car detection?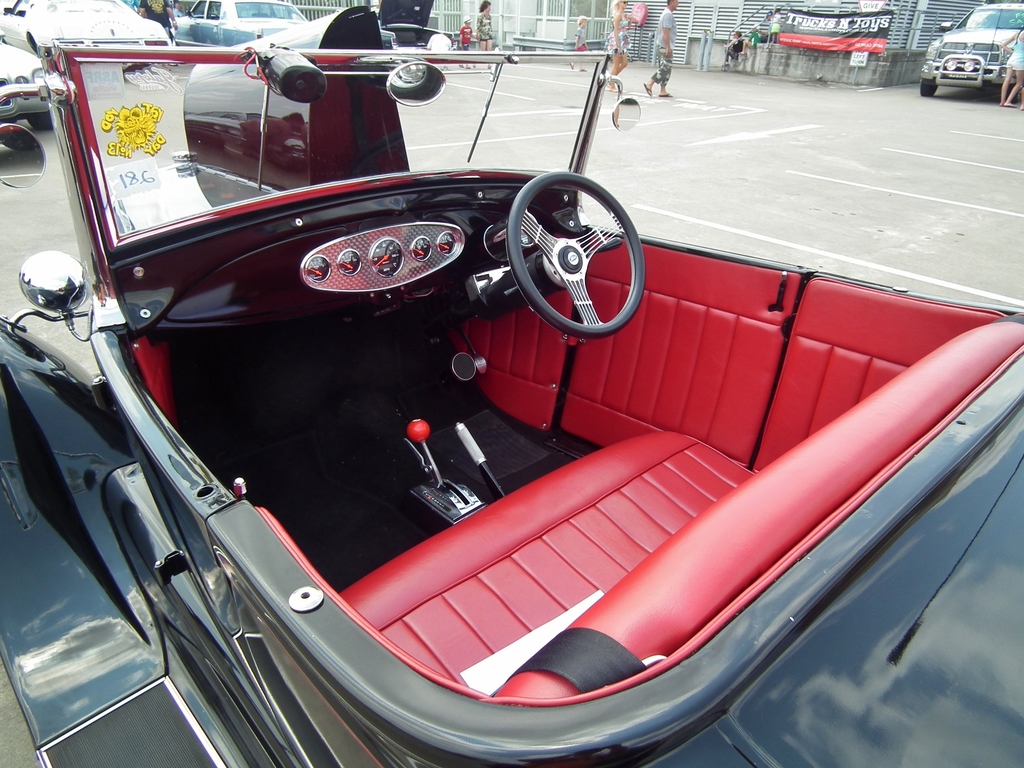
Rect(924, 0, 1023, 100)
